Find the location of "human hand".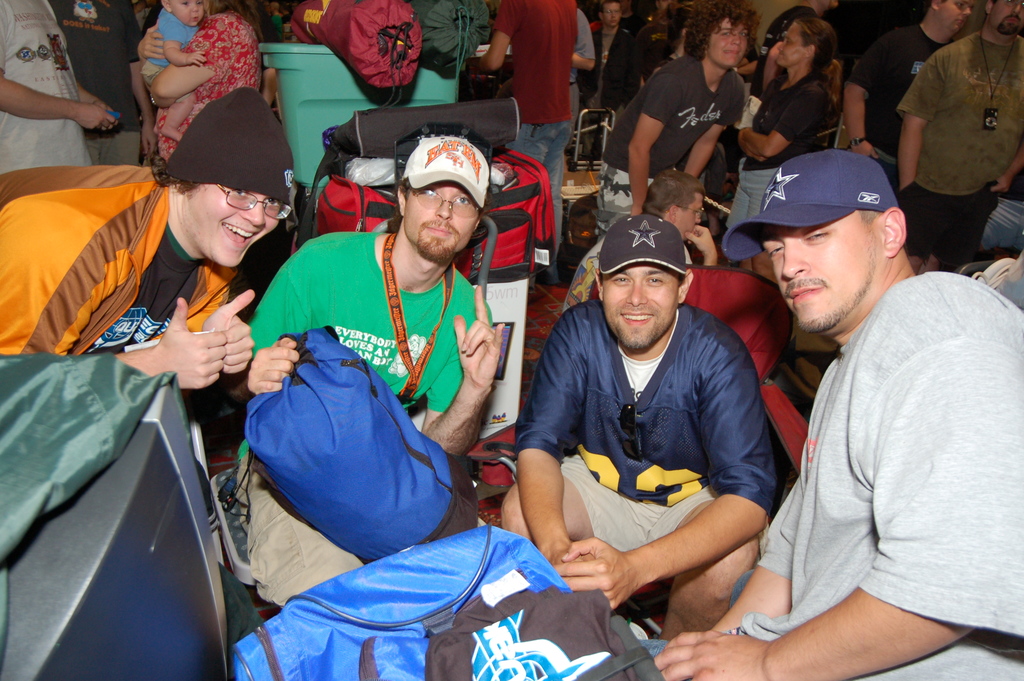
Location: 454/284/507/389.
